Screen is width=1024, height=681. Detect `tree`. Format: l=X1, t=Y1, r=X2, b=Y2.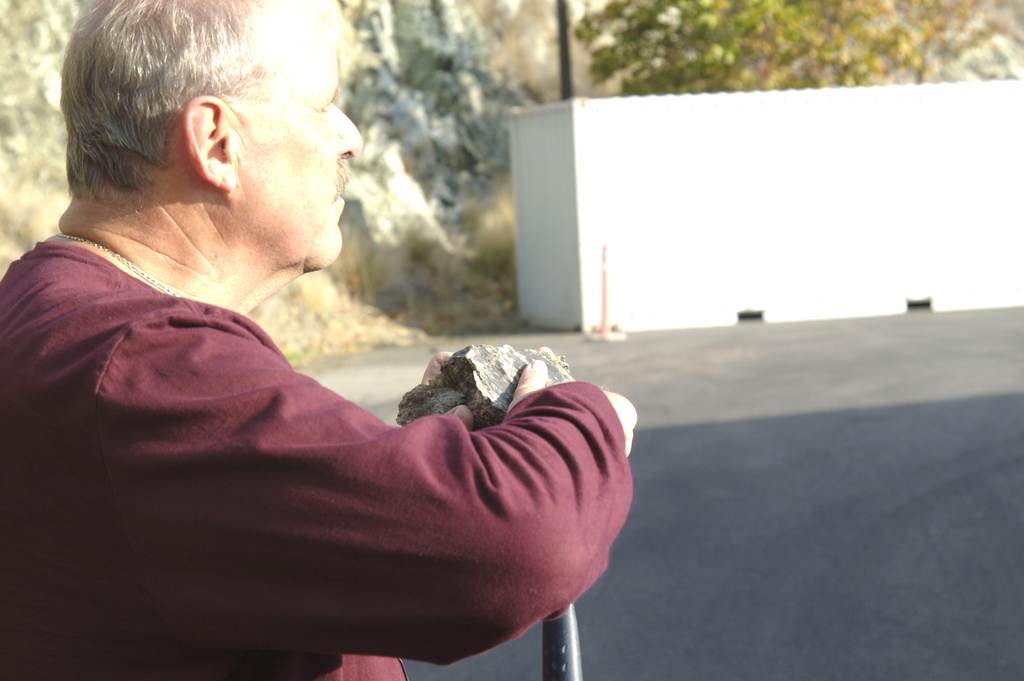
l=572, t=0, r=991, b=90.
